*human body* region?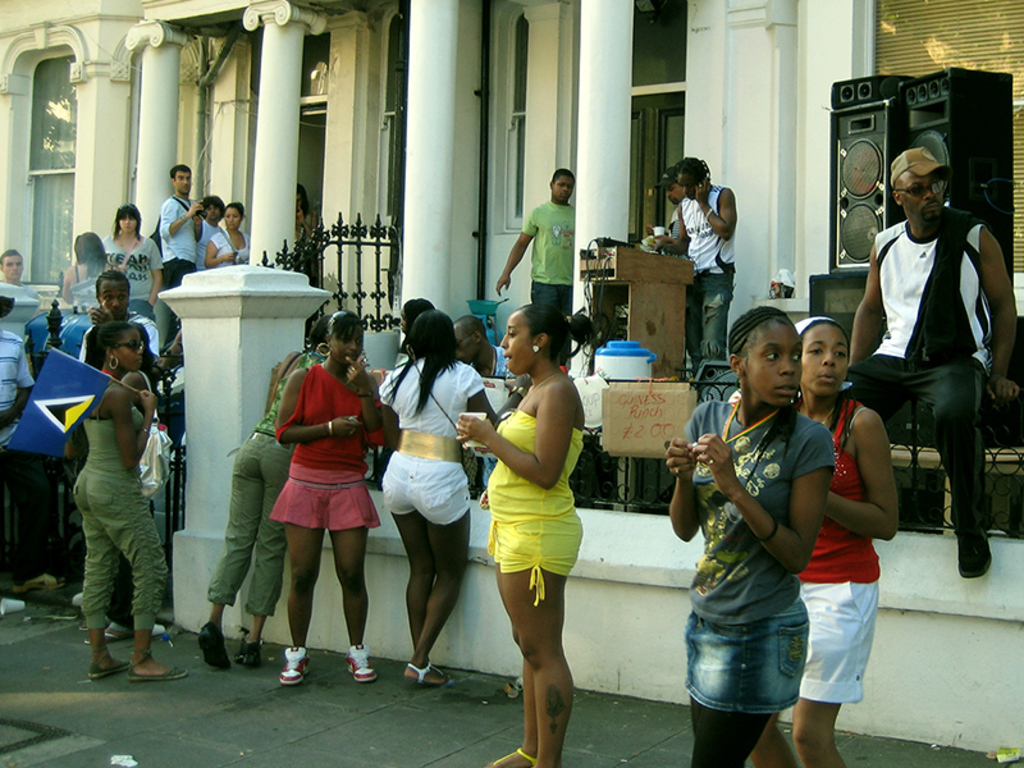
797/315/900/767
